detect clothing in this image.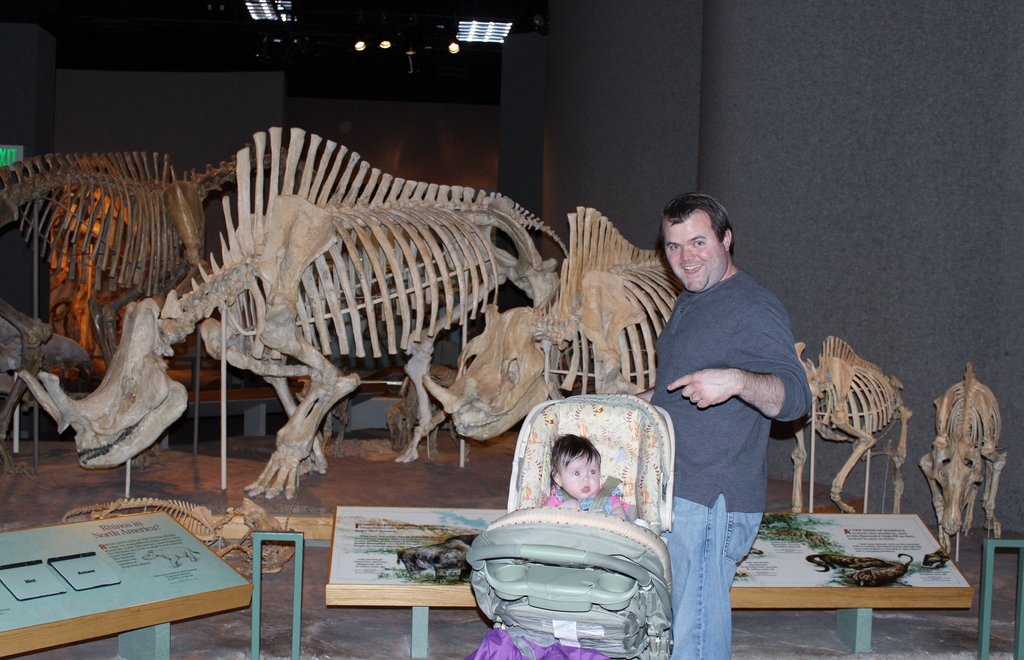
Detection: {"left": 642, "top": 269, "right": 807, "bottom": 659}.
